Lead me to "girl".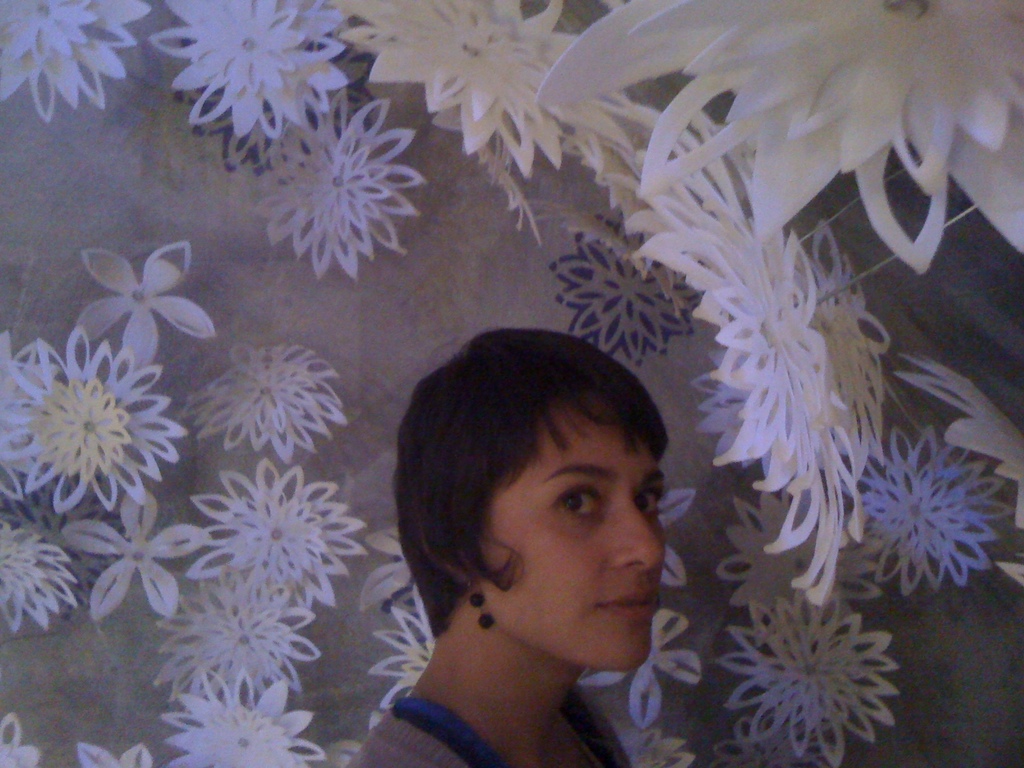
Lead to bbox(346, 333, 668, 767).
